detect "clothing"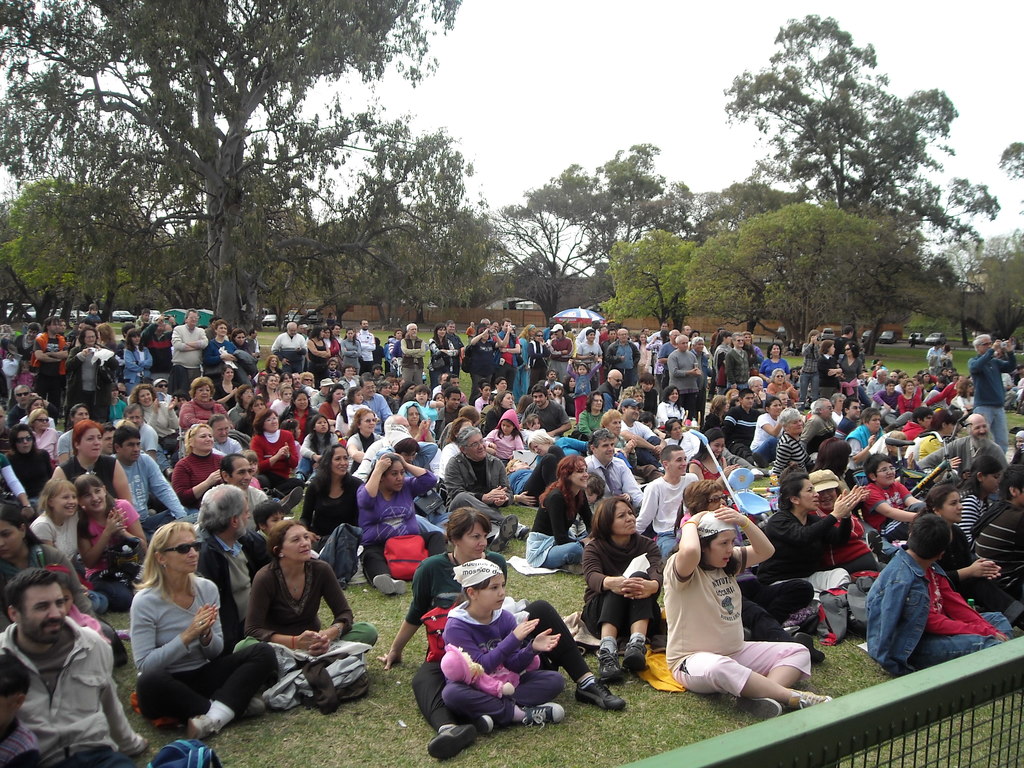
left=858, top=479, right=911, bottom=542
